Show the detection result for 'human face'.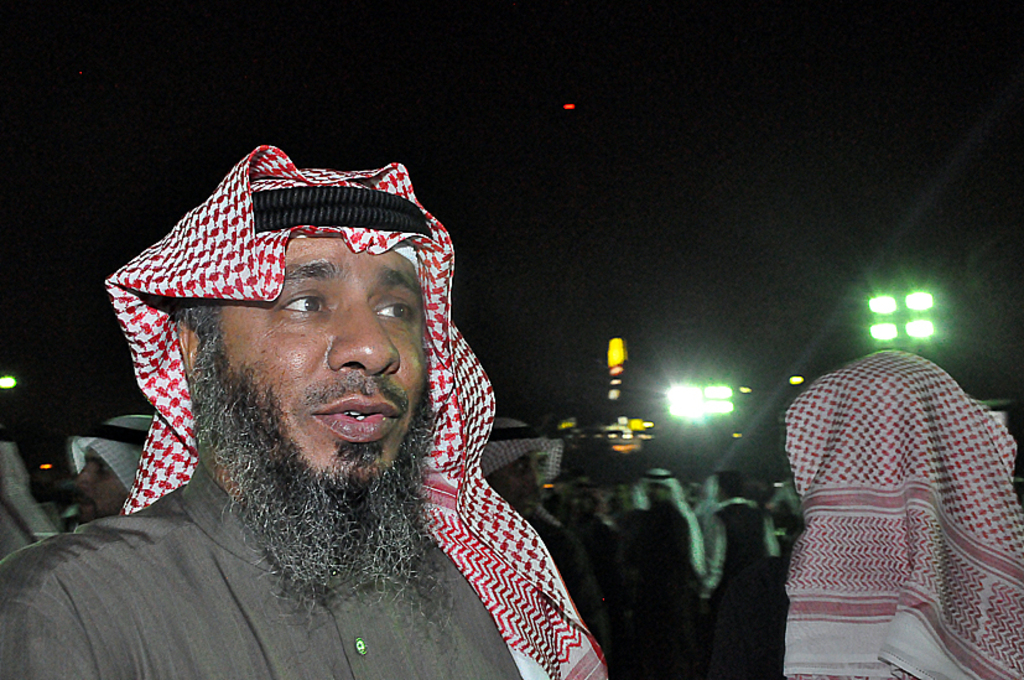
box(48, 441, 128, 536).
